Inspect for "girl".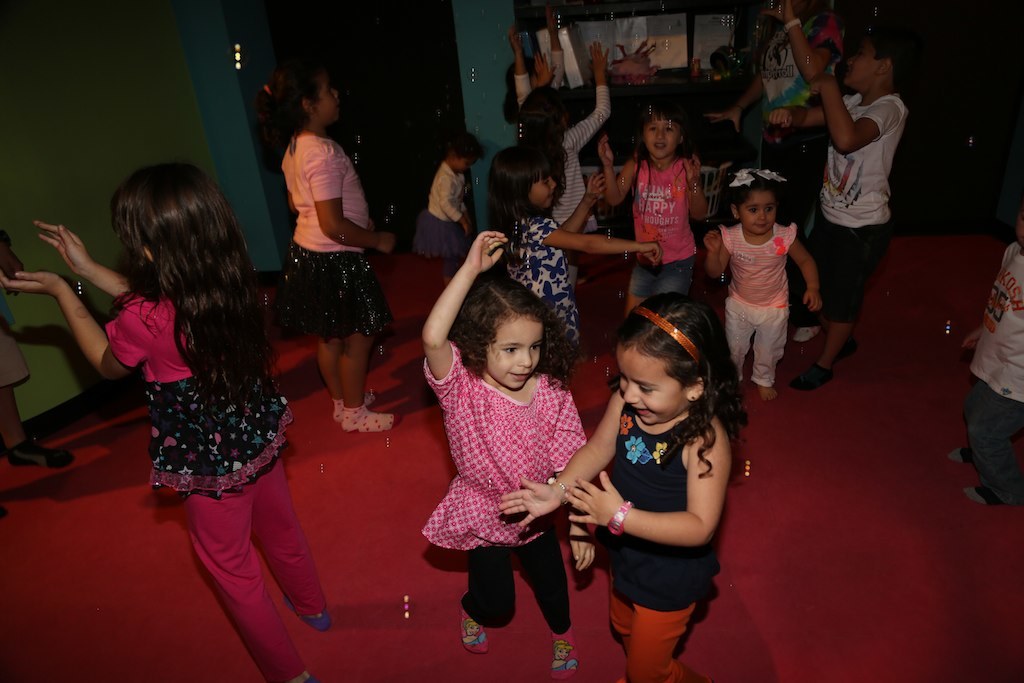
Inspection: box(416, 227, 594, 681).
